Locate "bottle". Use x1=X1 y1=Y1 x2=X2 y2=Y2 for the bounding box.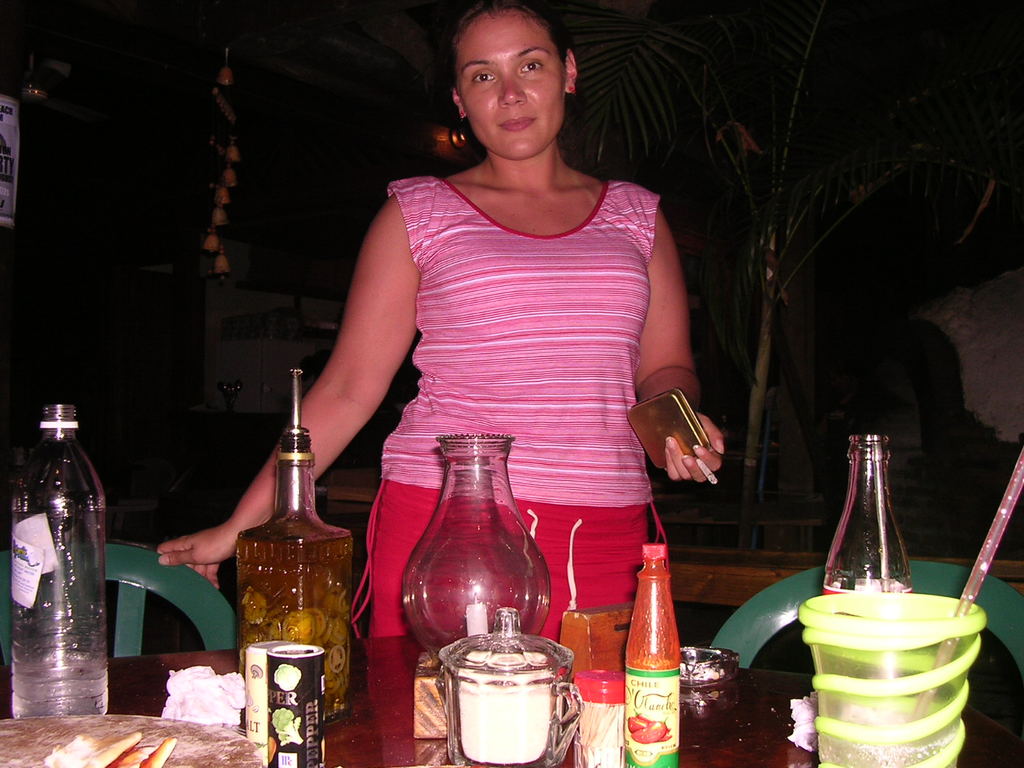
x1=8 y1=390 x2=118 y2=739.
